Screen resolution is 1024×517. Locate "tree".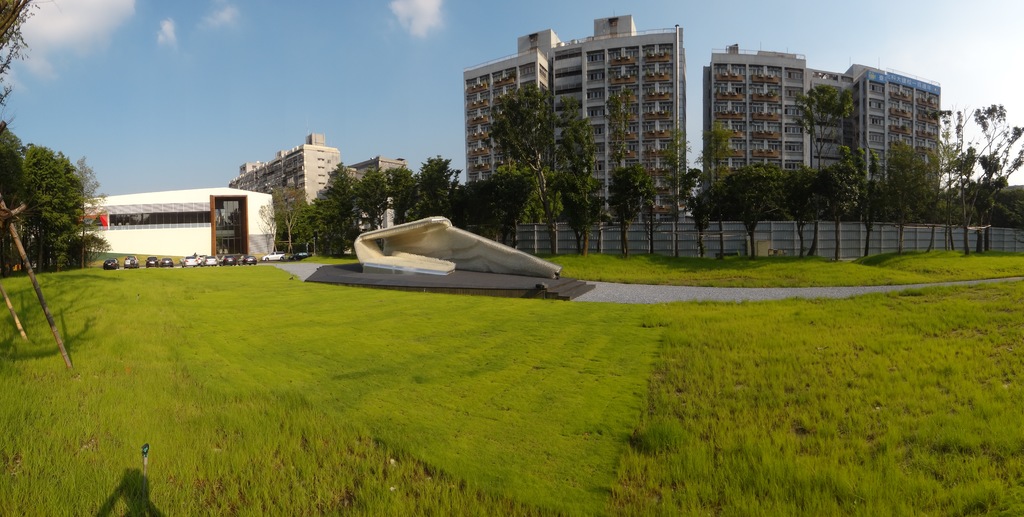
[15,113,90,283].
